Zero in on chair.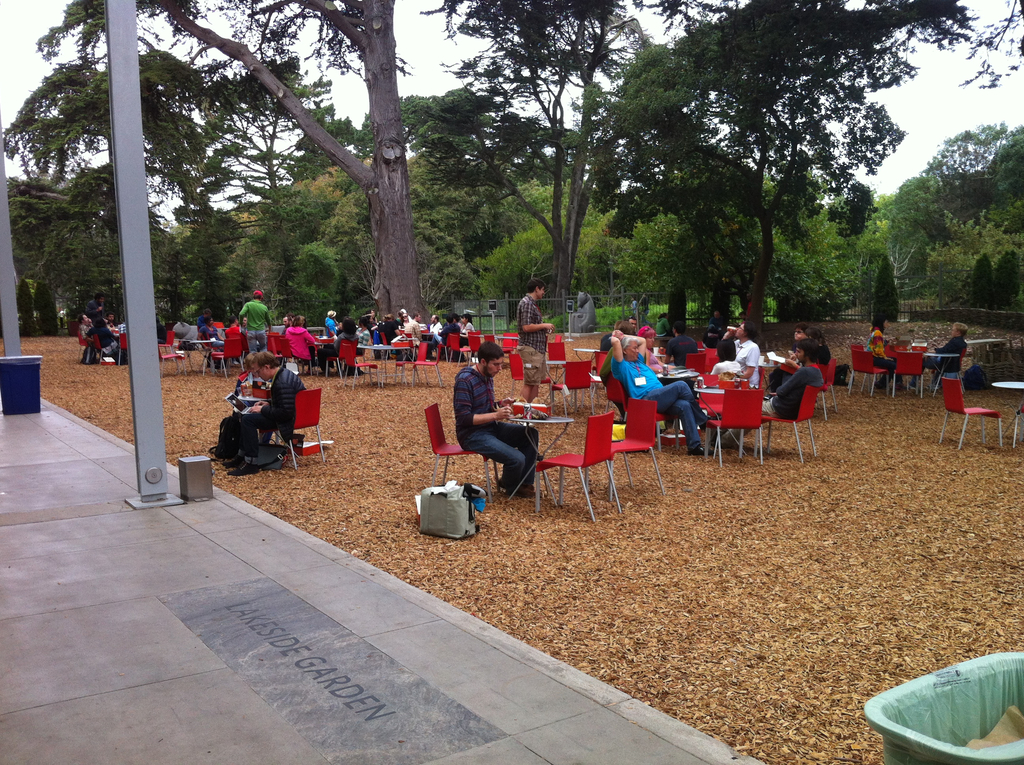
Zeroed in: bbox=[941, 374, 1007, 451].
